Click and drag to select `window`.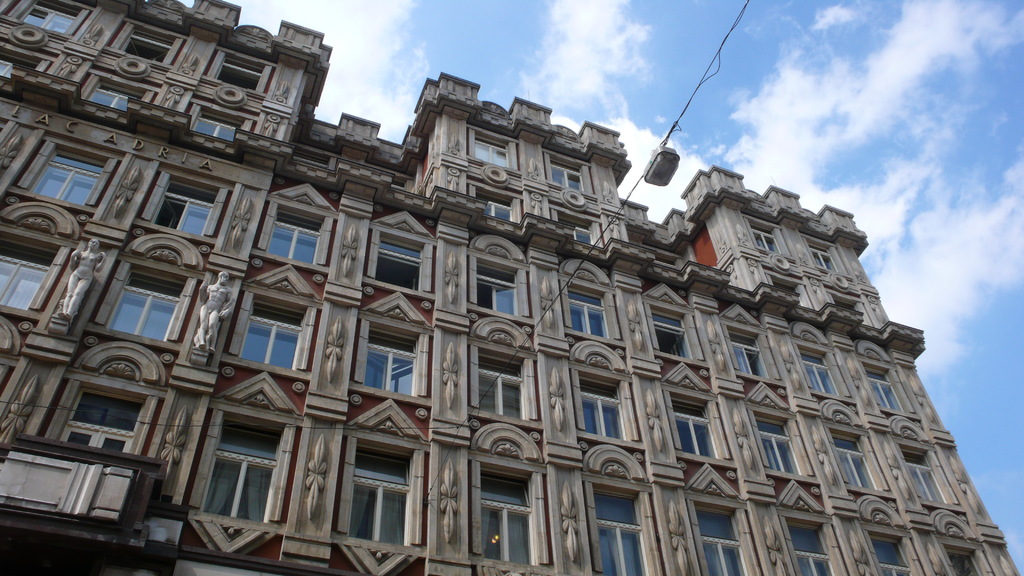
Selection: (left=252, top=182, right=340, bottom=285).
